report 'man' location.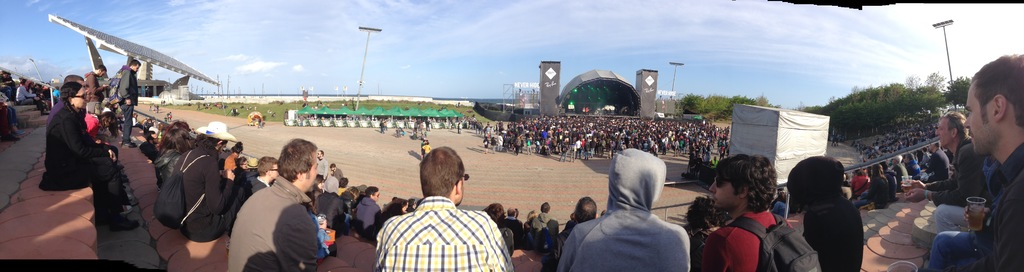
Report: <bbox>328, 161, 344, 180</bbox>.
